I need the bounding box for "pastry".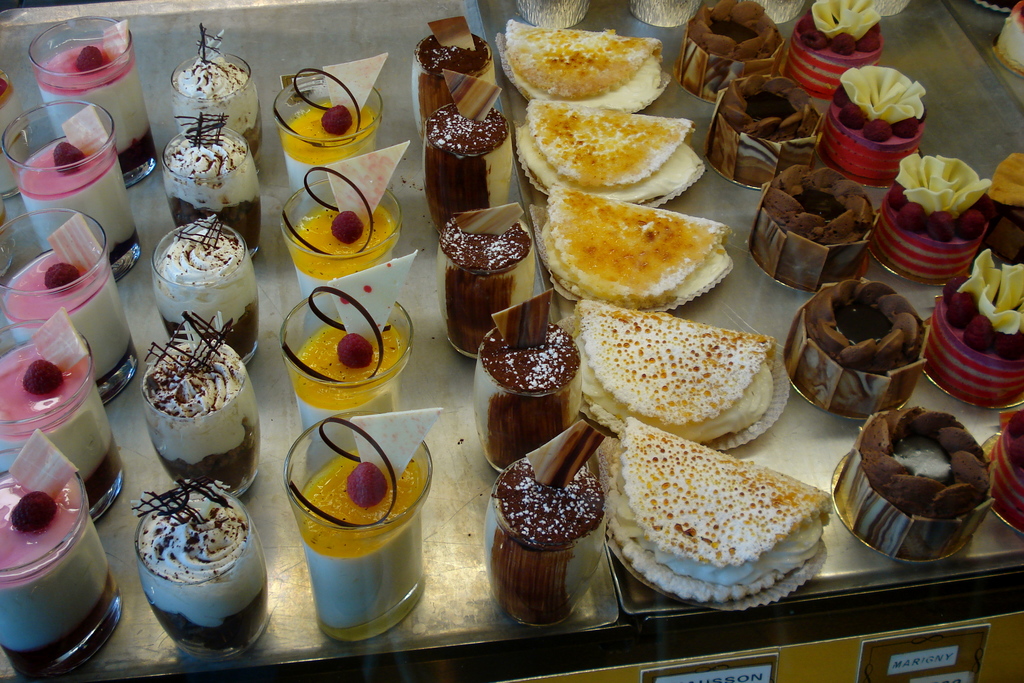
Here it is: x1=172 y1=23 x2=257 y2=162.
